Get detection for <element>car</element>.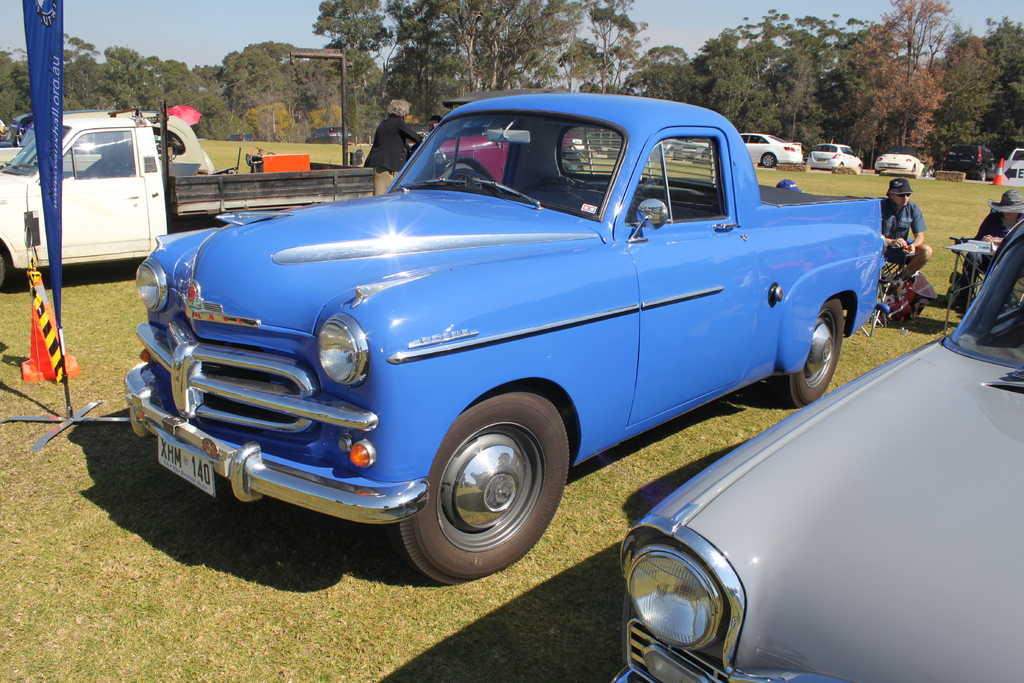
Detection: pyautogui.locateOnScreen(736, 131, 804, 169).
